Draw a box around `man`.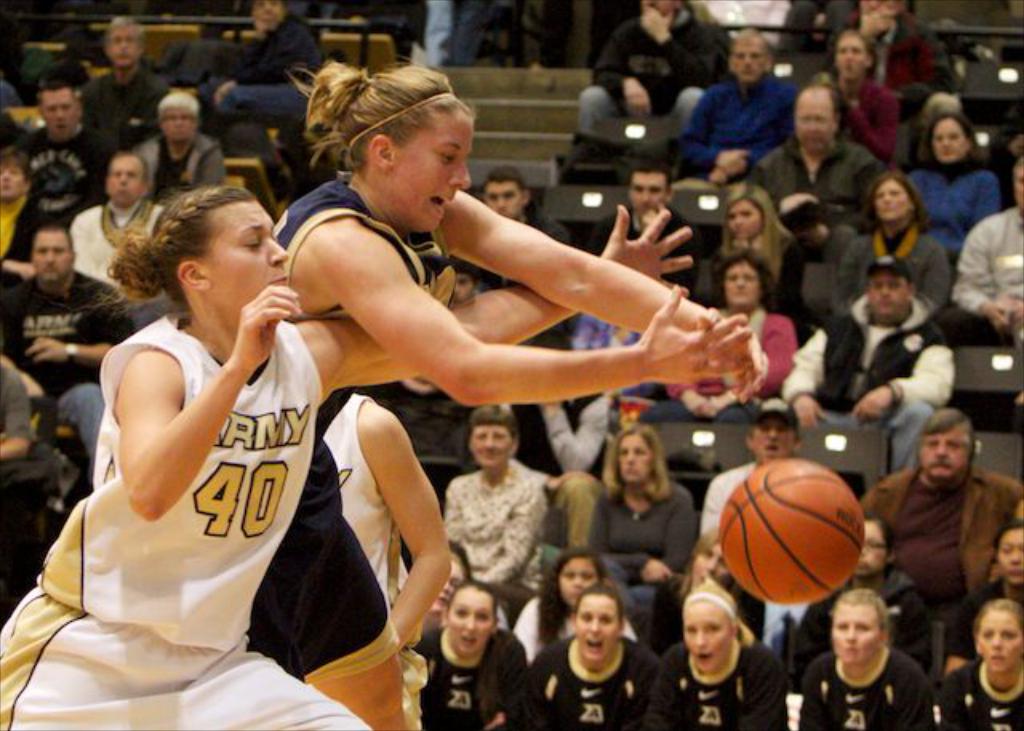
left=813, top=0, right=933, bottom=98.
